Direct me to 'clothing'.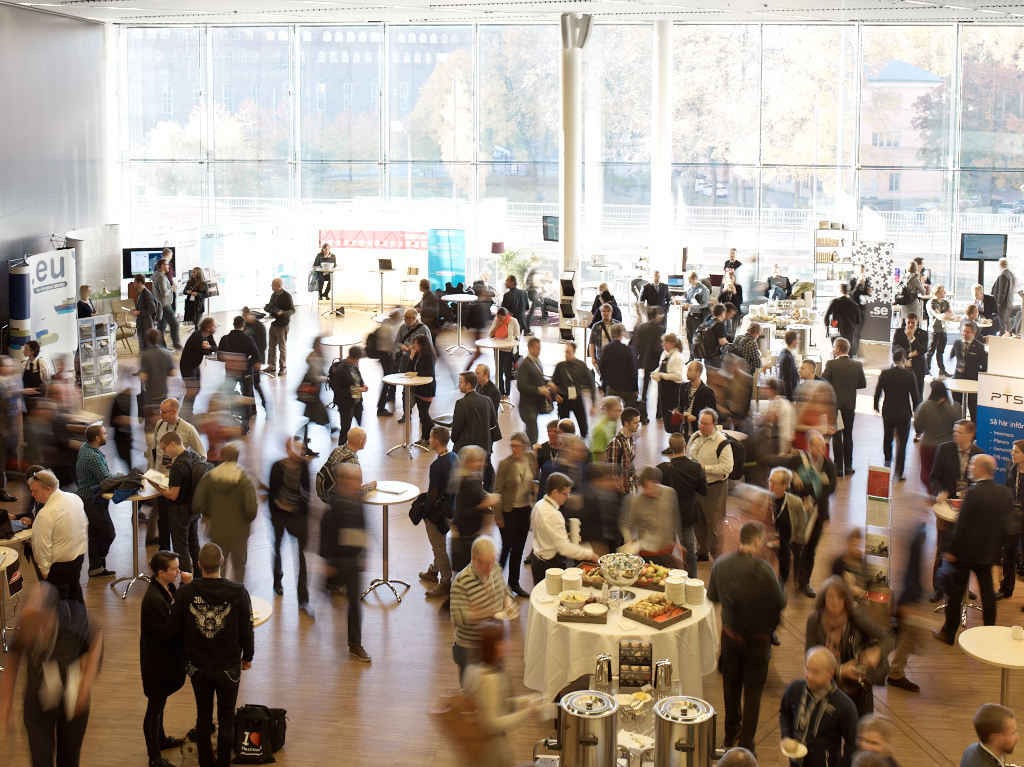
Direction: BBox(629, 425, 645, 493).
